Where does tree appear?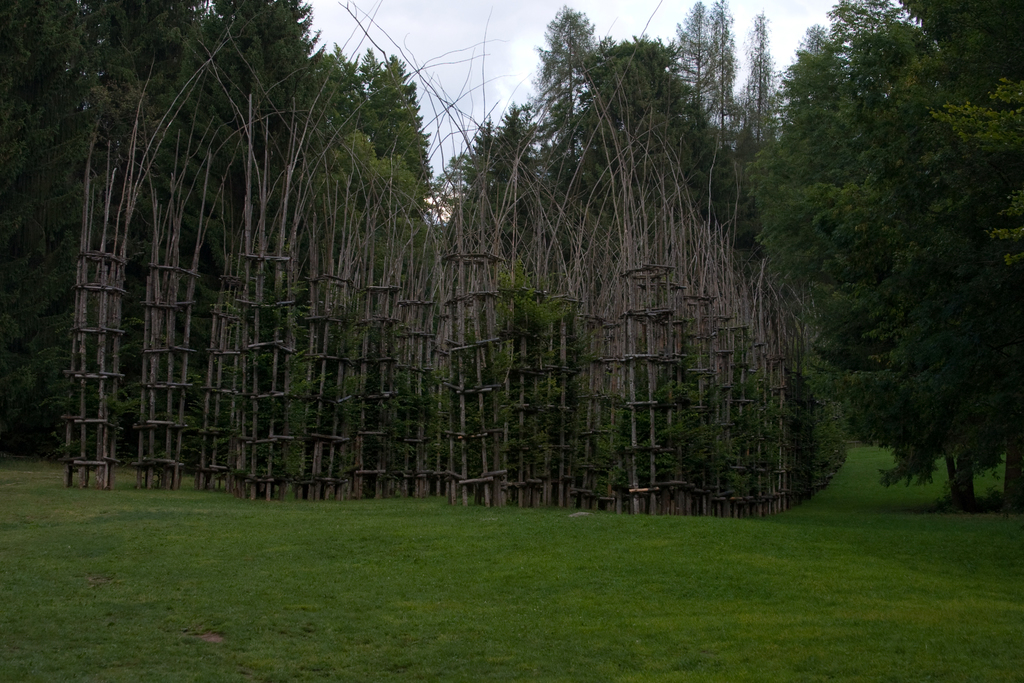
Appears at 189, 0, 328, 325.
